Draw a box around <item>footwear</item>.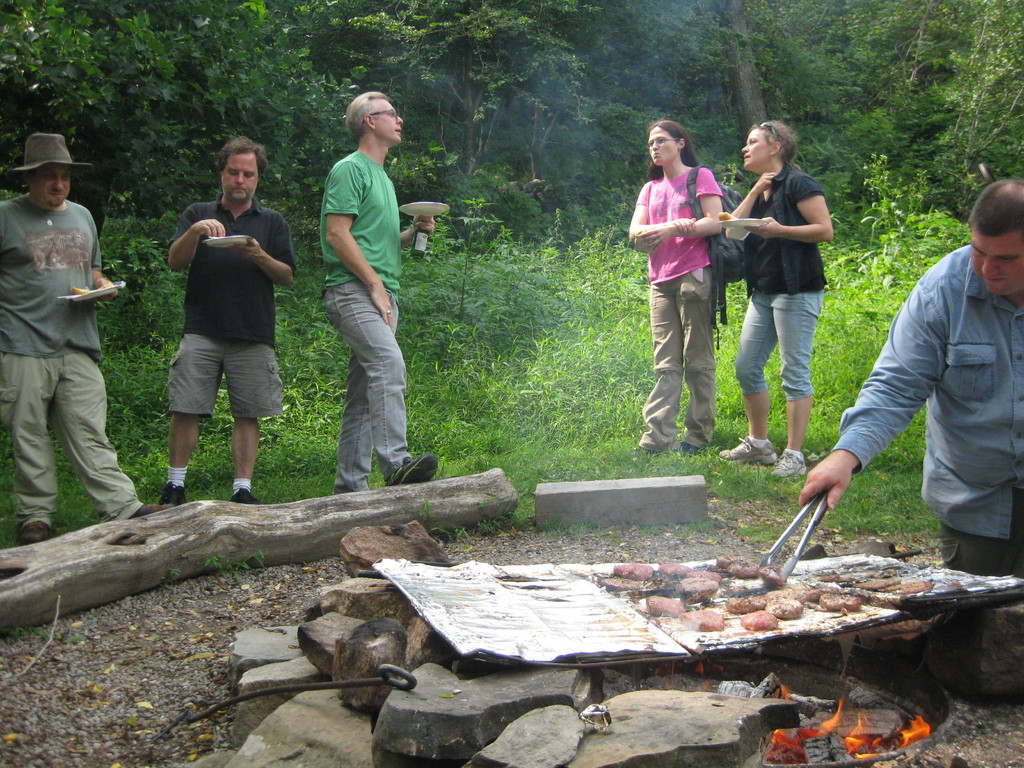
BBox(227, 486, 259, 502).
